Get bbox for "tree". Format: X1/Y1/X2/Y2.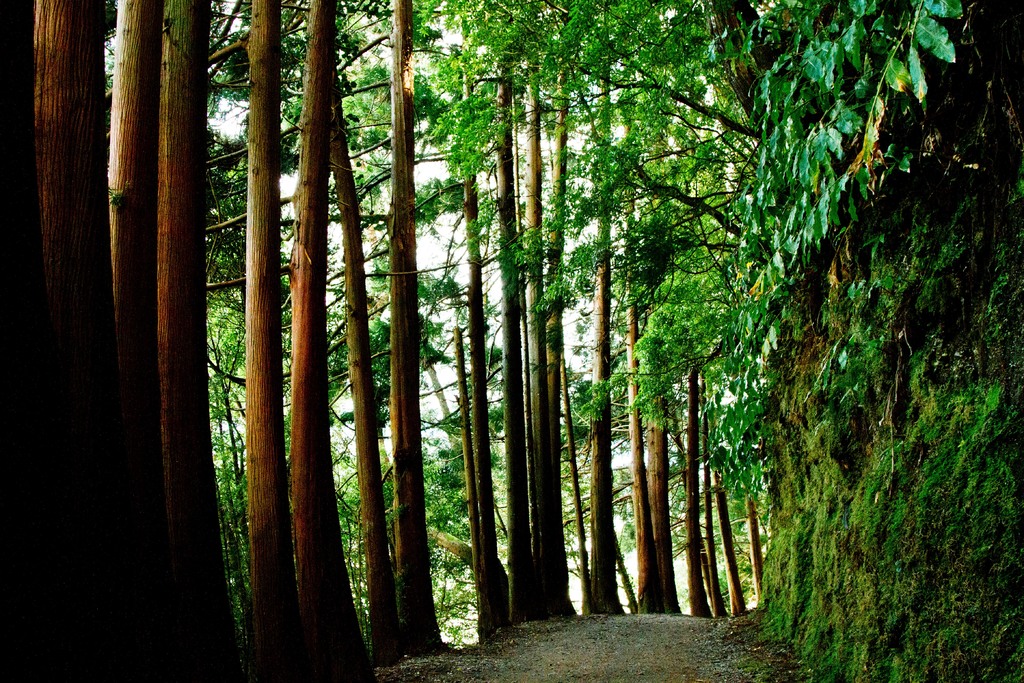
31/0/148/682.
